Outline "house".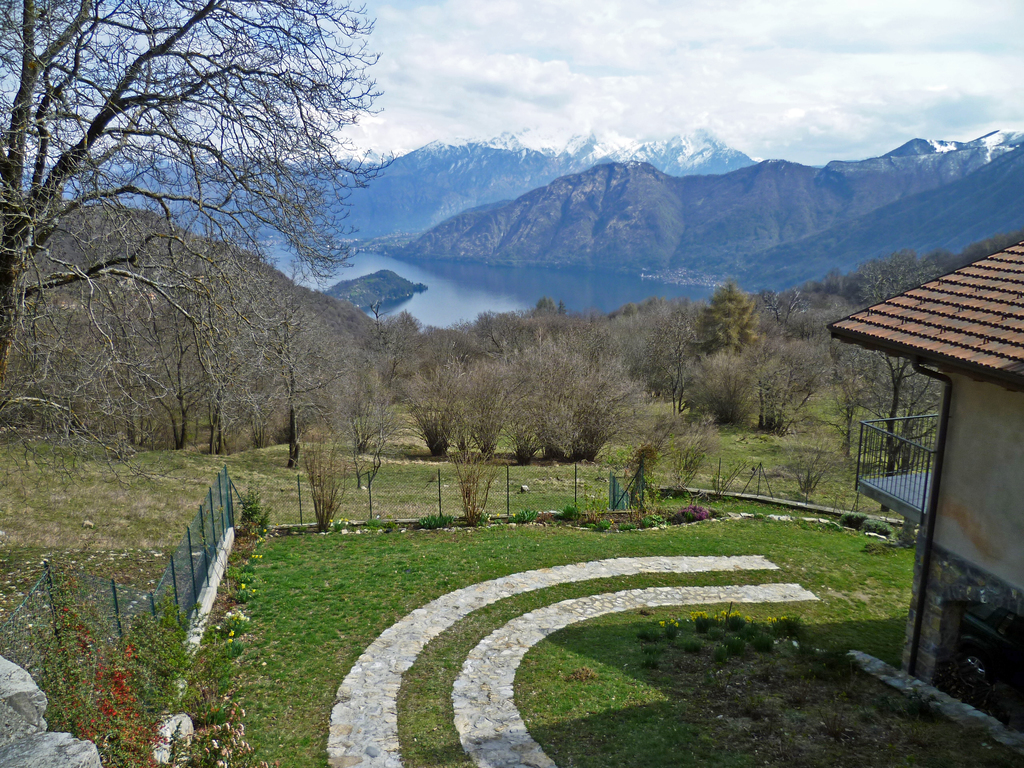
Outline: [left=820, top=160, right=1023, bottom=660].
